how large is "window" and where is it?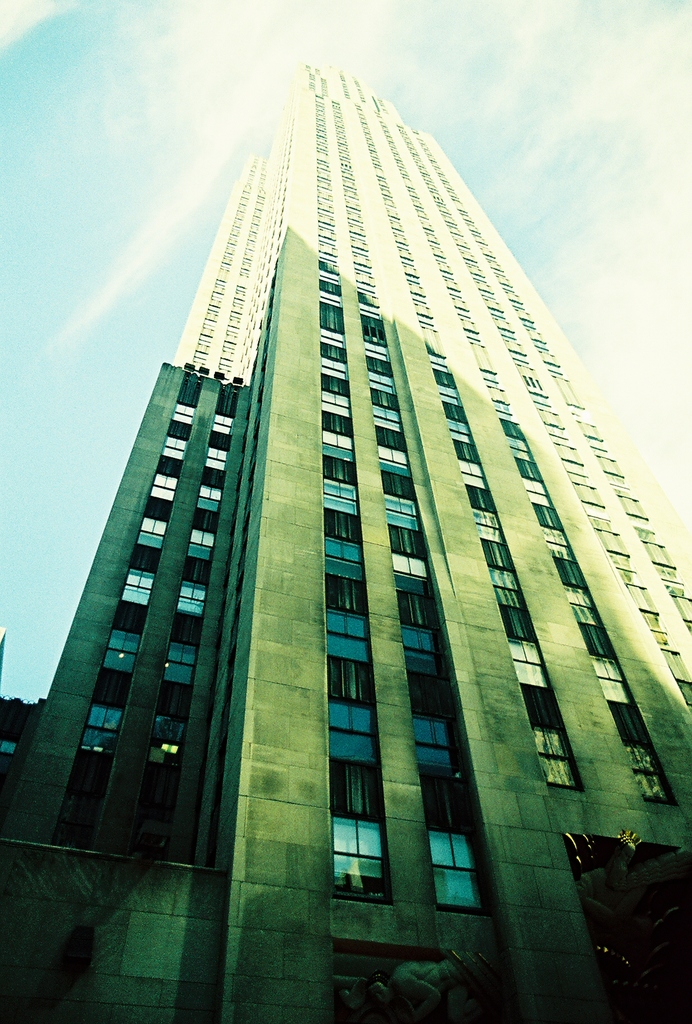
Bounding box: 180,381,203,410.
